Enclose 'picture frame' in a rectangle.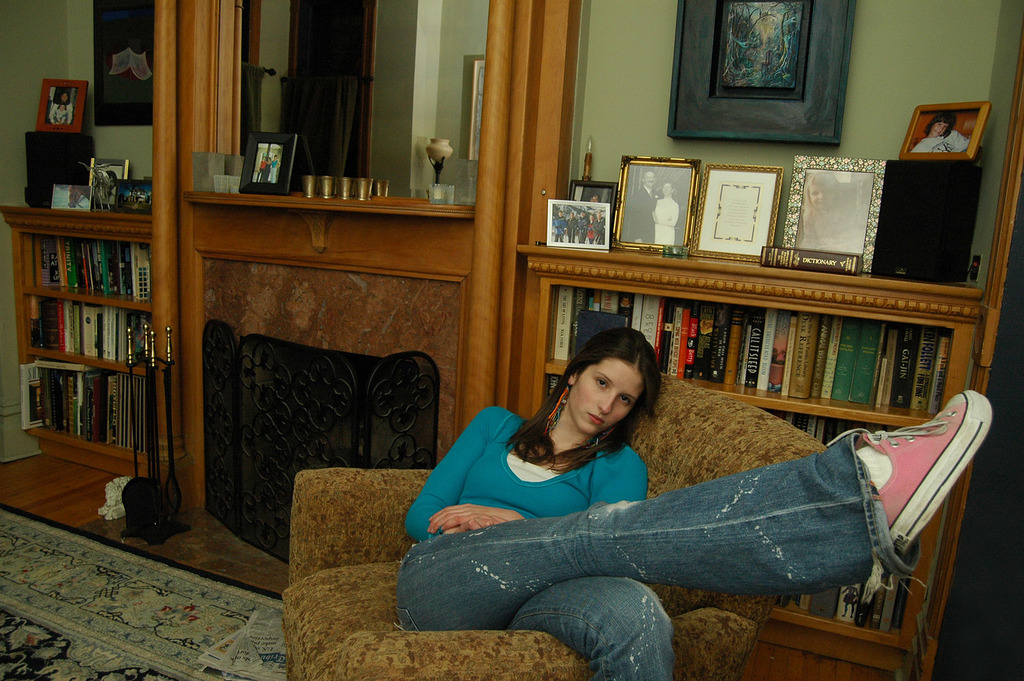
(545,200,618,253).
